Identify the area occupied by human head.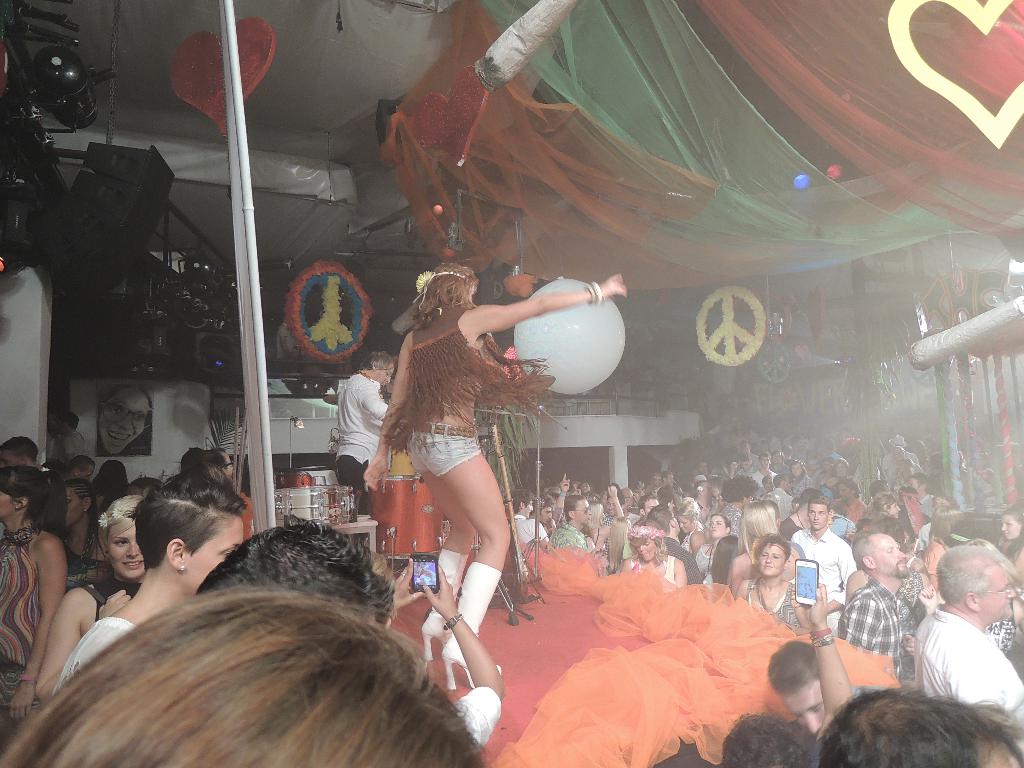
Area: crop(819, 687, 1023, 767).
